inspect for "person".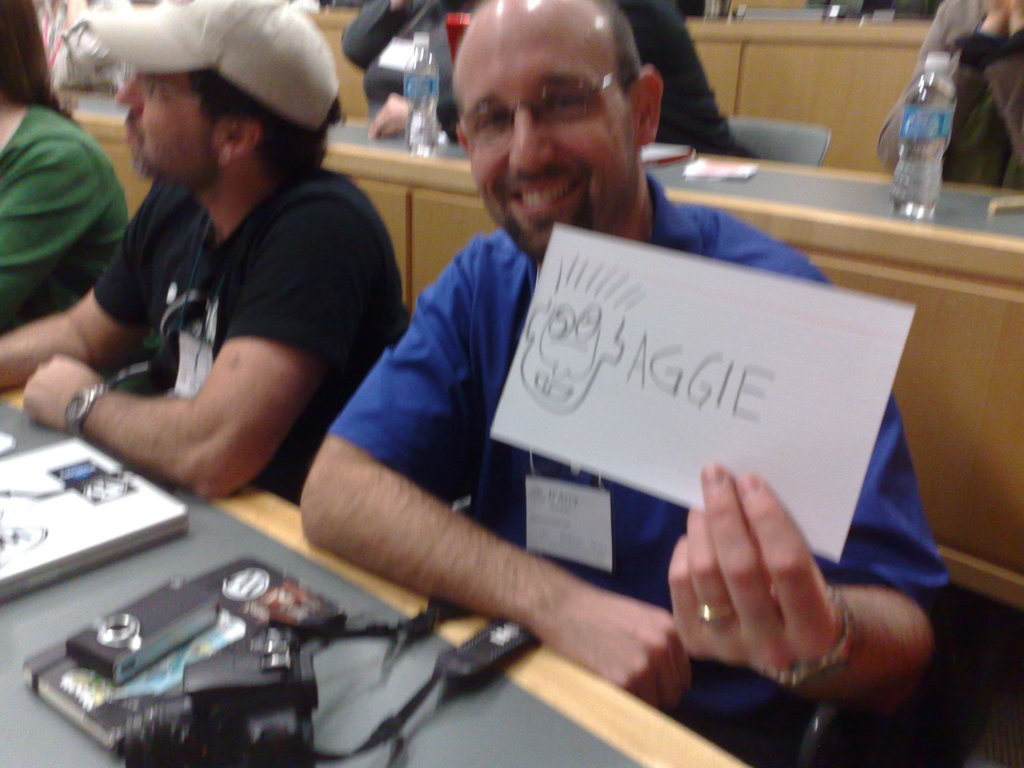
Inspection: x1=612 y1=0 x2=762 y2=159.
